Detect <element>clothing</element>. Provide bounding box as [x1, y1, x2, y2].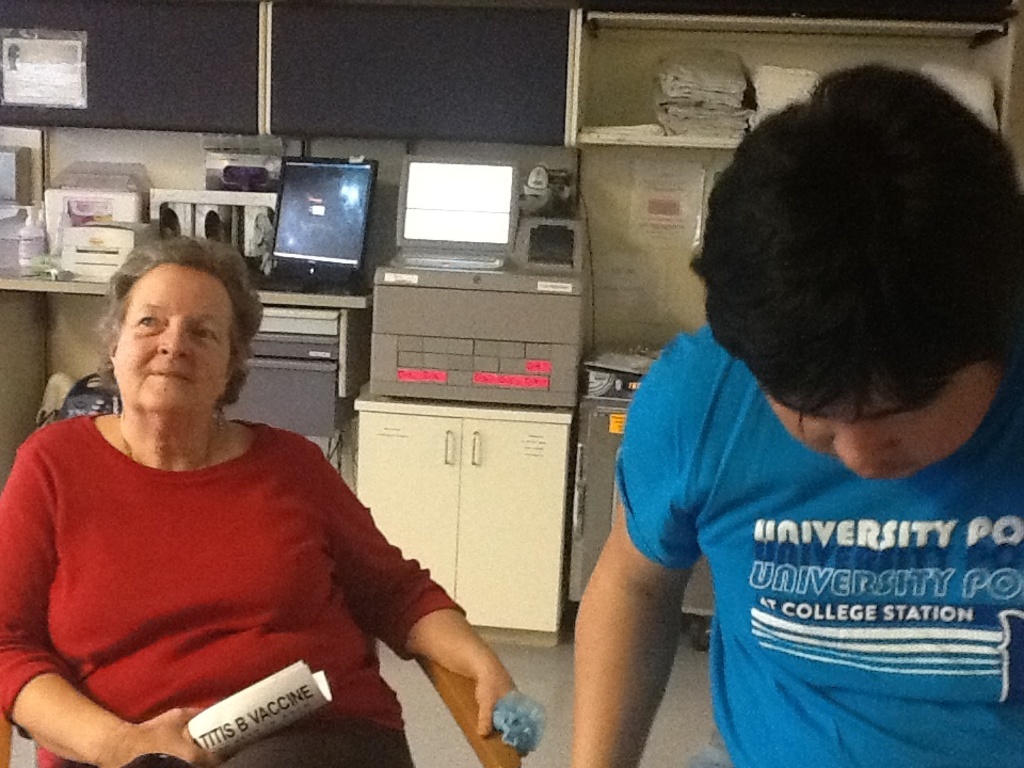
[0, 395, 460, 767].
